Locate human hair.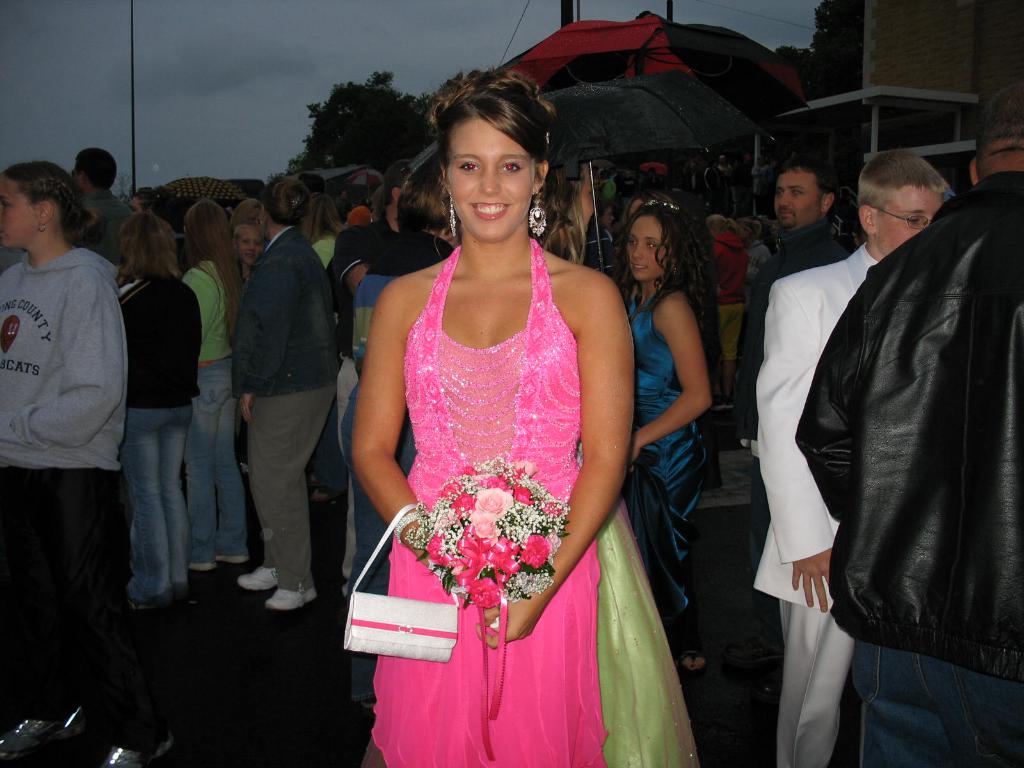
Bounding box: (423, 68, 566, 225).
